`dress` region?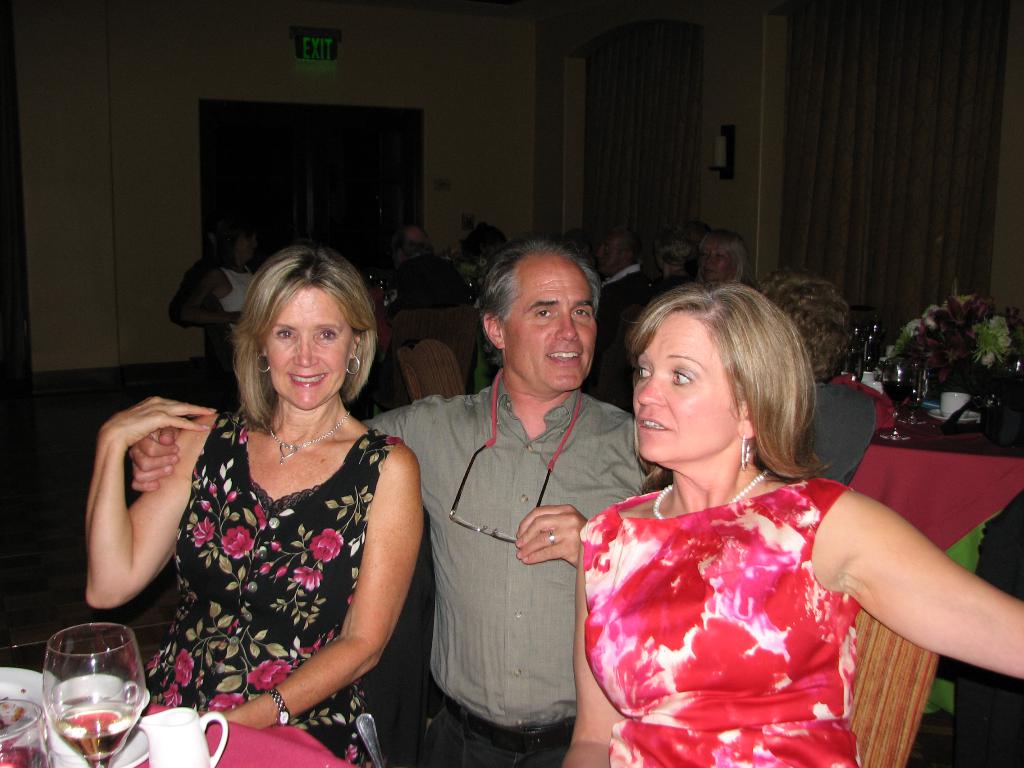
bbox=(129, 408, 403, 767)
